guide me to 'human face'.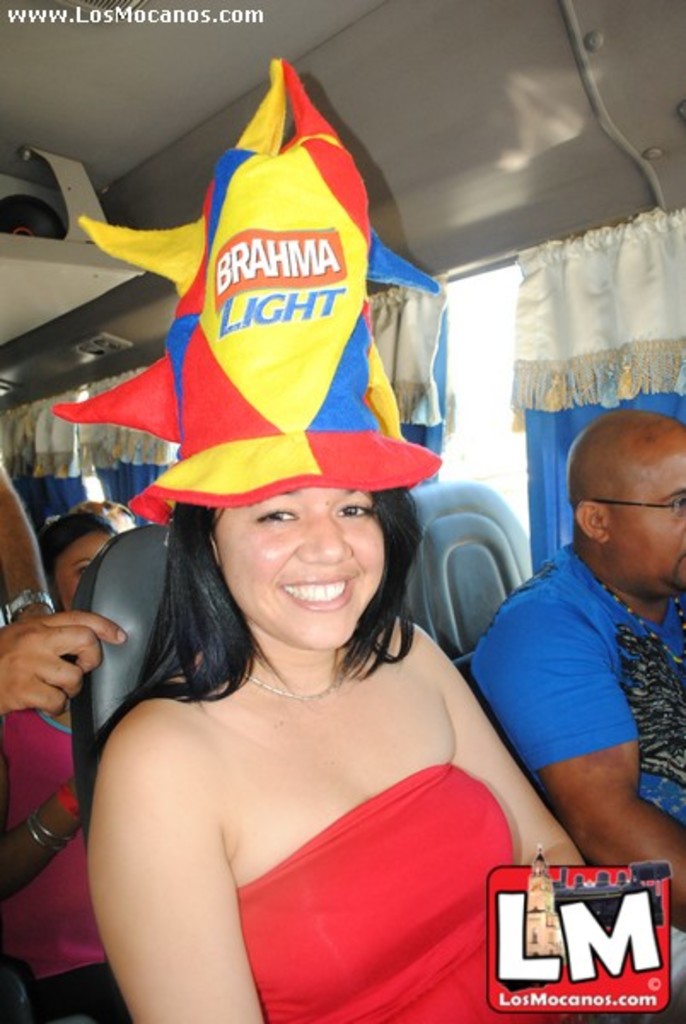
Guidance: 213/483/382/650.
